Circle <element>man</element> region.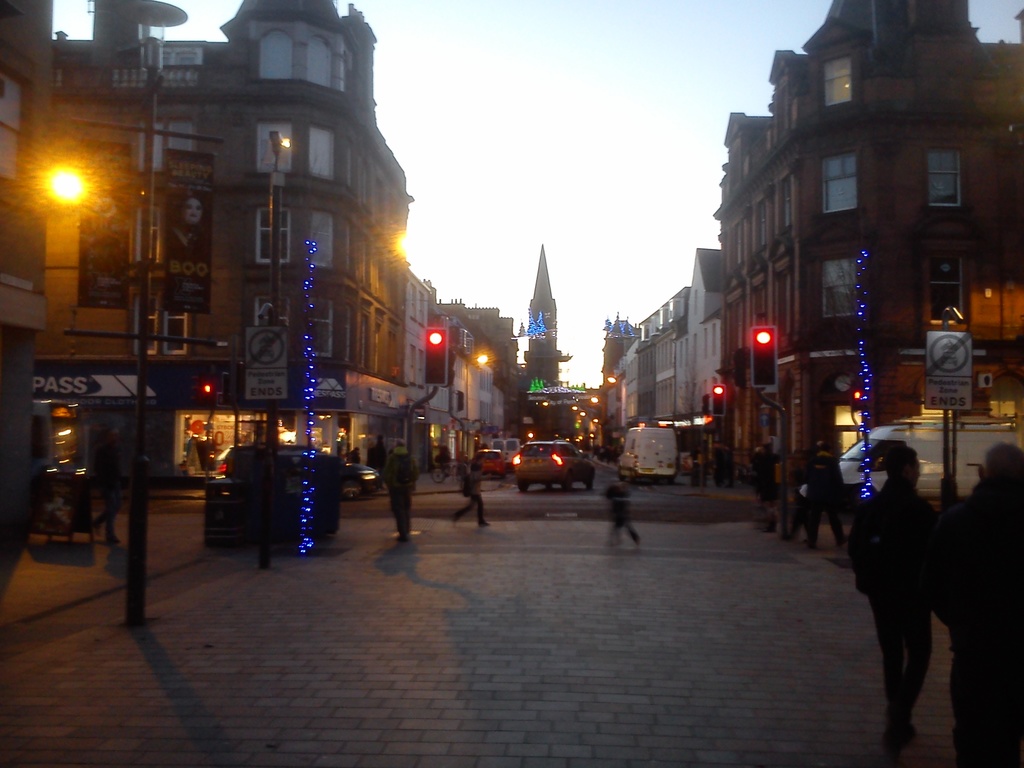
Region: 847, 443, 950, 749.
